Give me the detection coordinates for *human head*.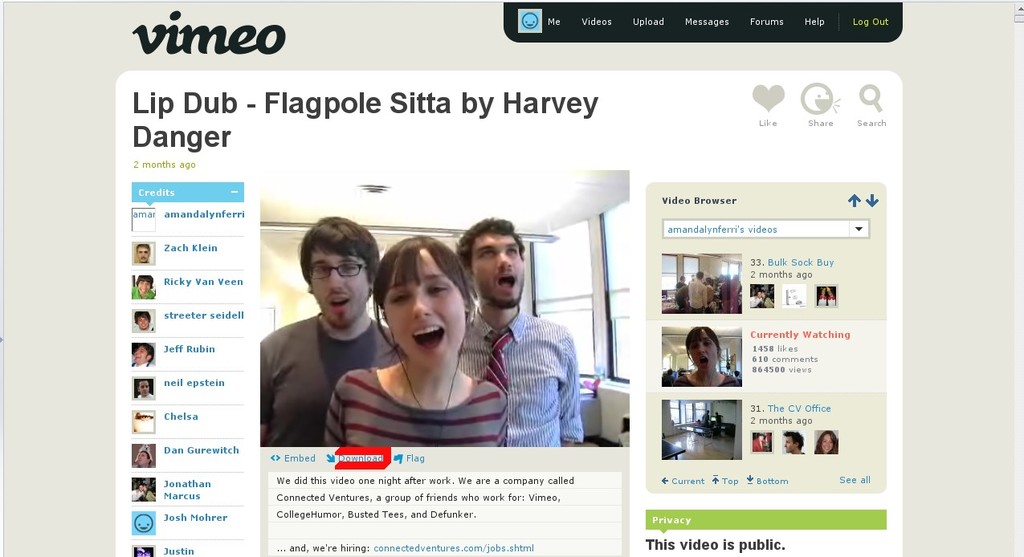
pyautogui.locateOnScreen(454, 214, 526, 310).
